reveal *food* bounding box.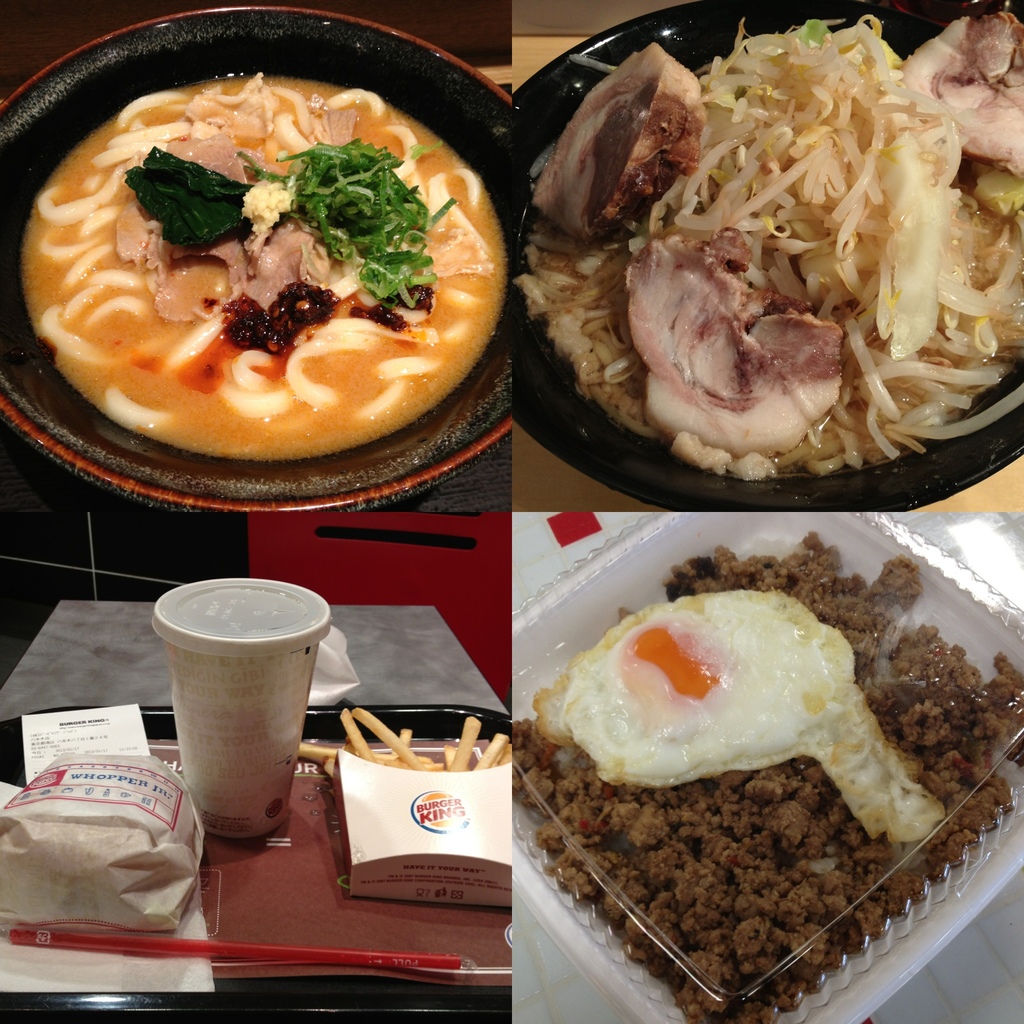
Revealed: x1=0 y1=749 x2=211 y2=936.
